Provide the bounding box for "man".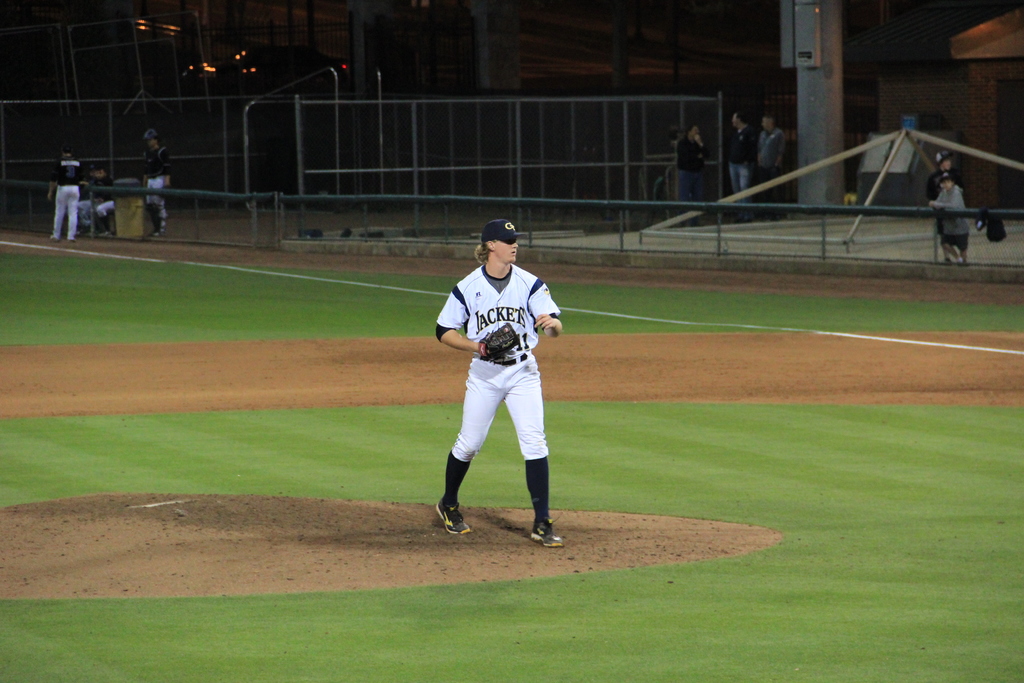
<box>725,107,755,210</box>.
